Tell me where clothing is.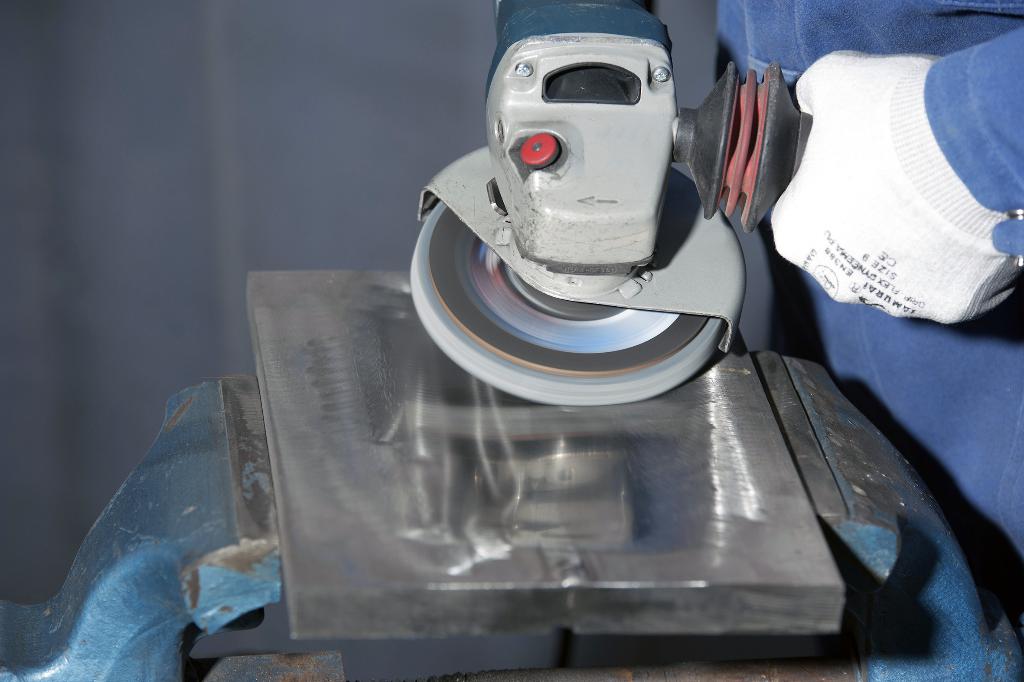
clothing is at bbox=(714, 0, 1023, 647).
